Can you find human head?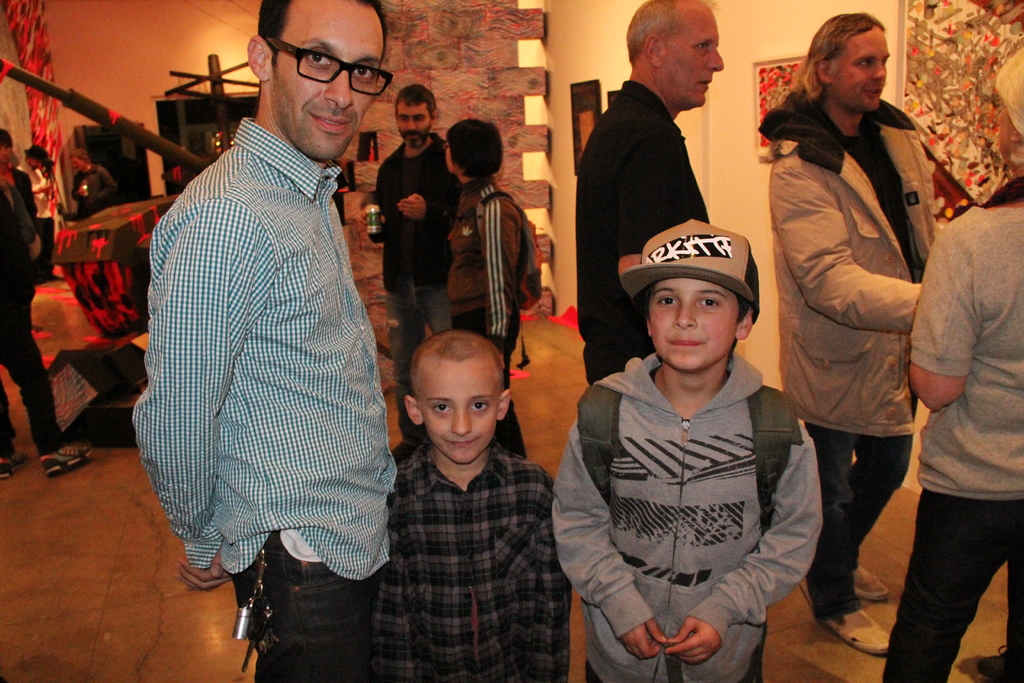
Yes, bounding box: {"left": 627, "top": 0, "right": 726, "bottom": 106}.
